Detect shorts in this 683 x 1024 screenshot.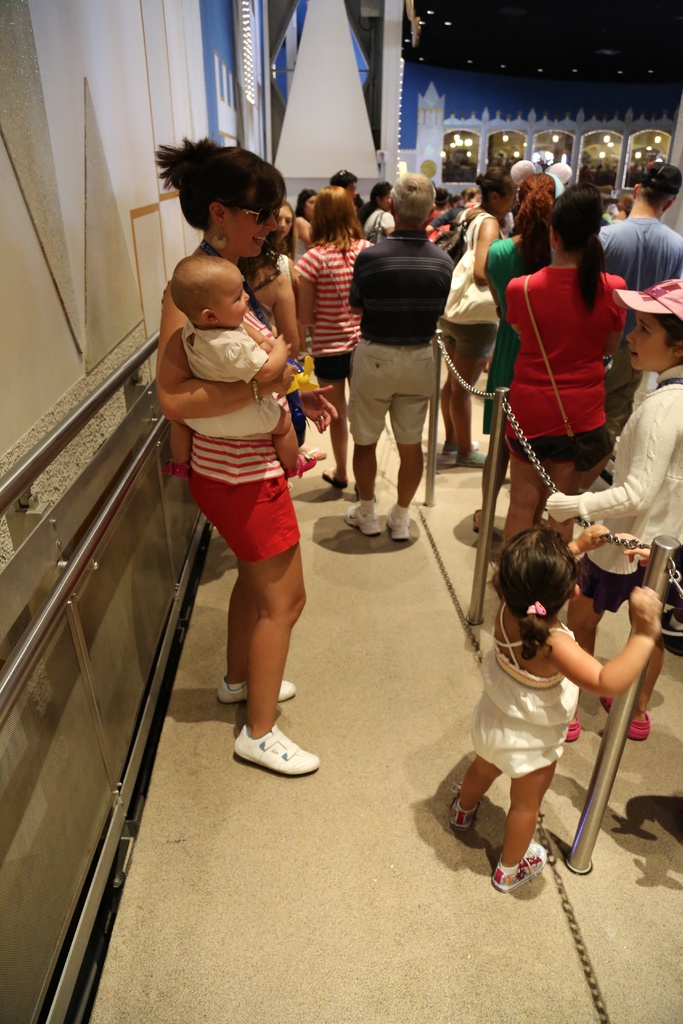
Detection: (494,426,602,477).
